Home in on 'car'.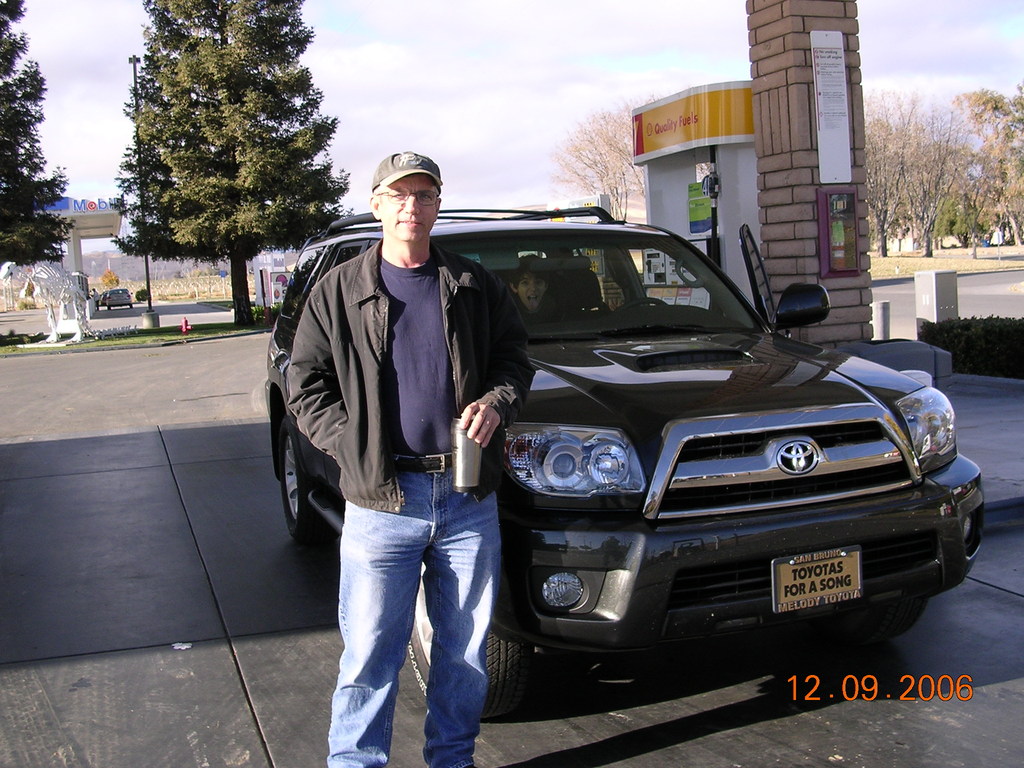
Homed in at <box>103,289,136,303</box>.
